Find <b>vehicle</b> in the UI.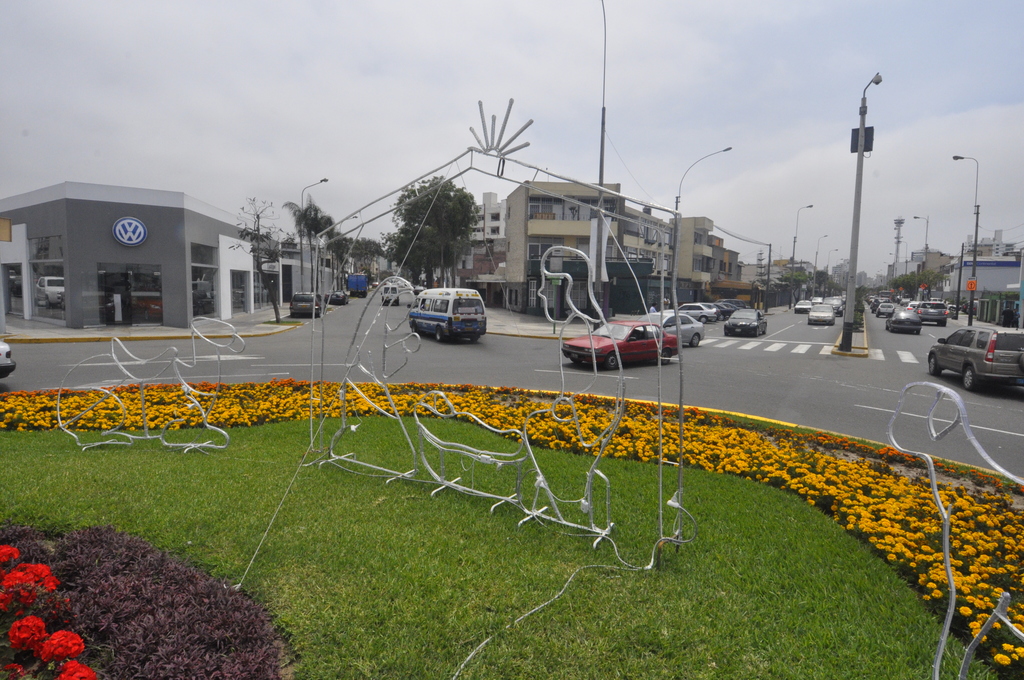
UI element at bbox=[796, 298, 819, 312].
